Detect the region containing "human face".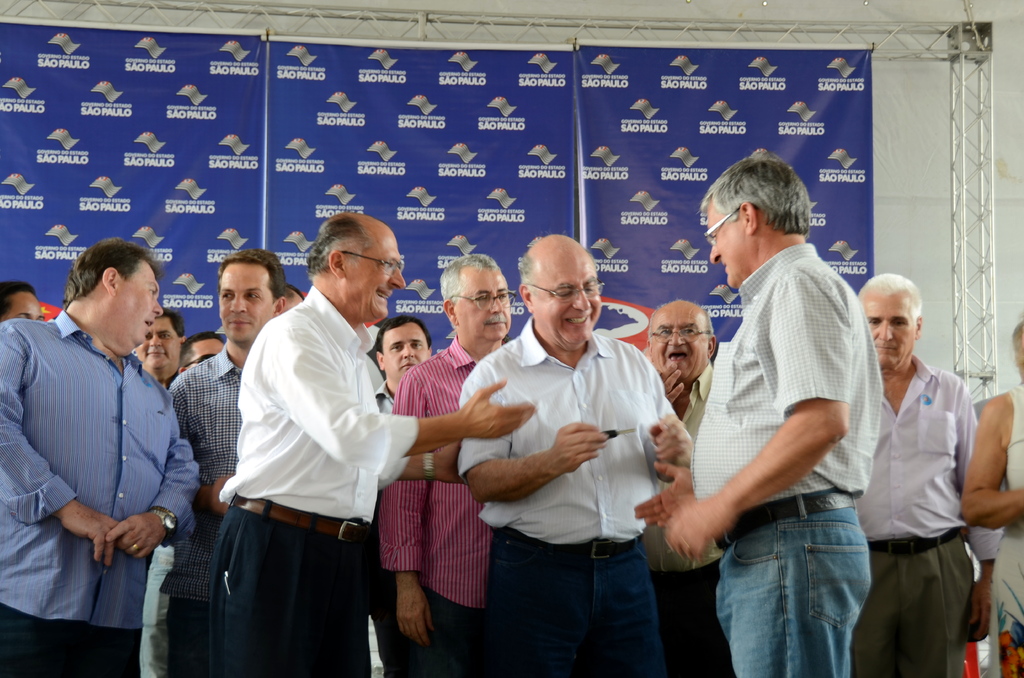
(left=344, top=220, right=412, bottom=324).
